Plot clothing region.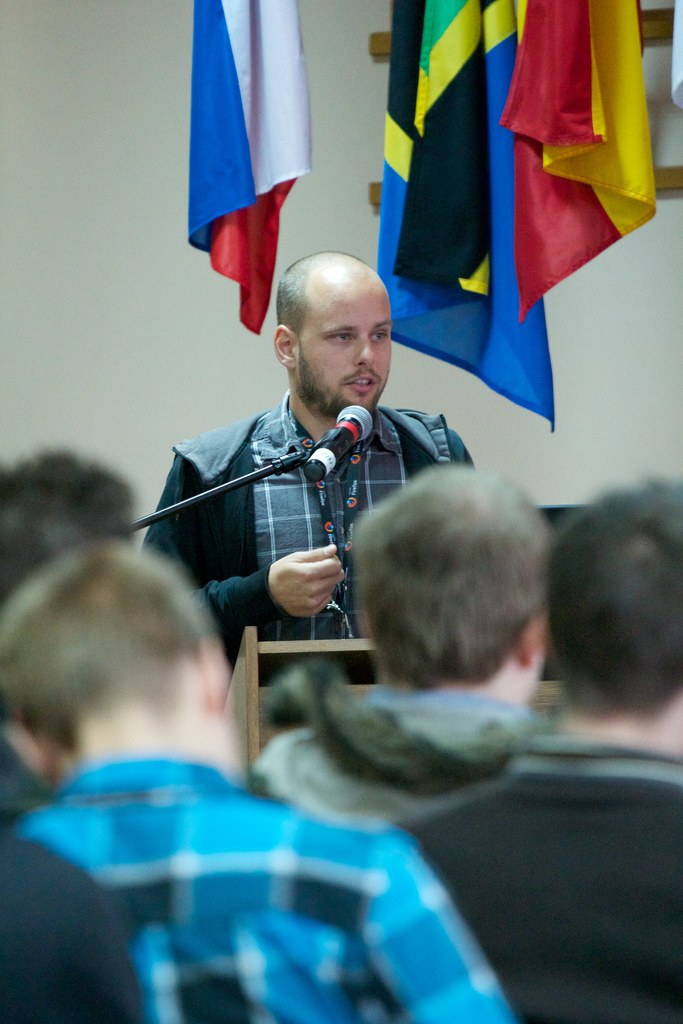
Plotted at bbox(0, 753, 520, 1023).
